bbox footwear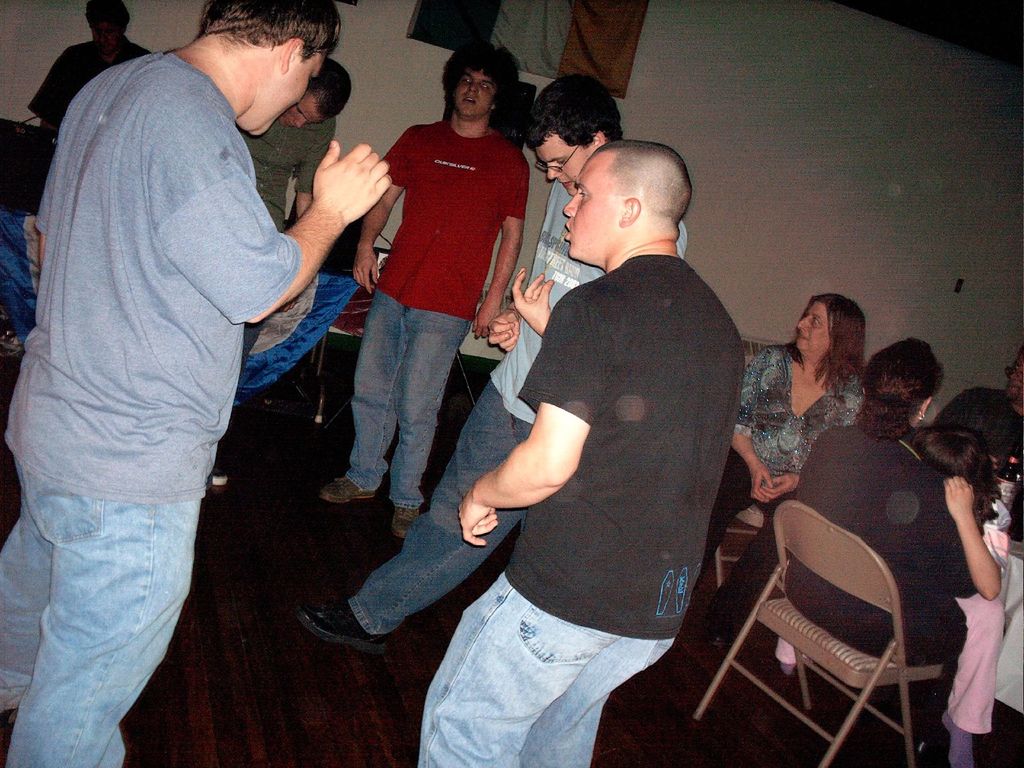
<bbox>316, 468, 380, 508</bbox>
